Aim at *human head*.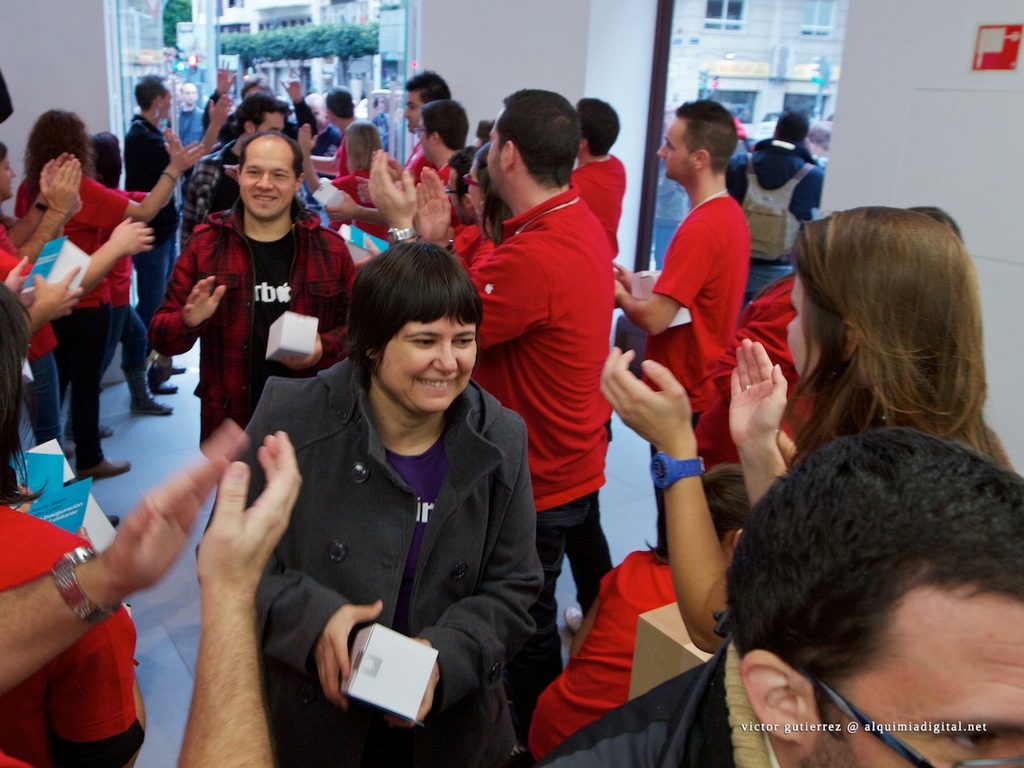
Aimed at box(132, 71, 174, 119).
